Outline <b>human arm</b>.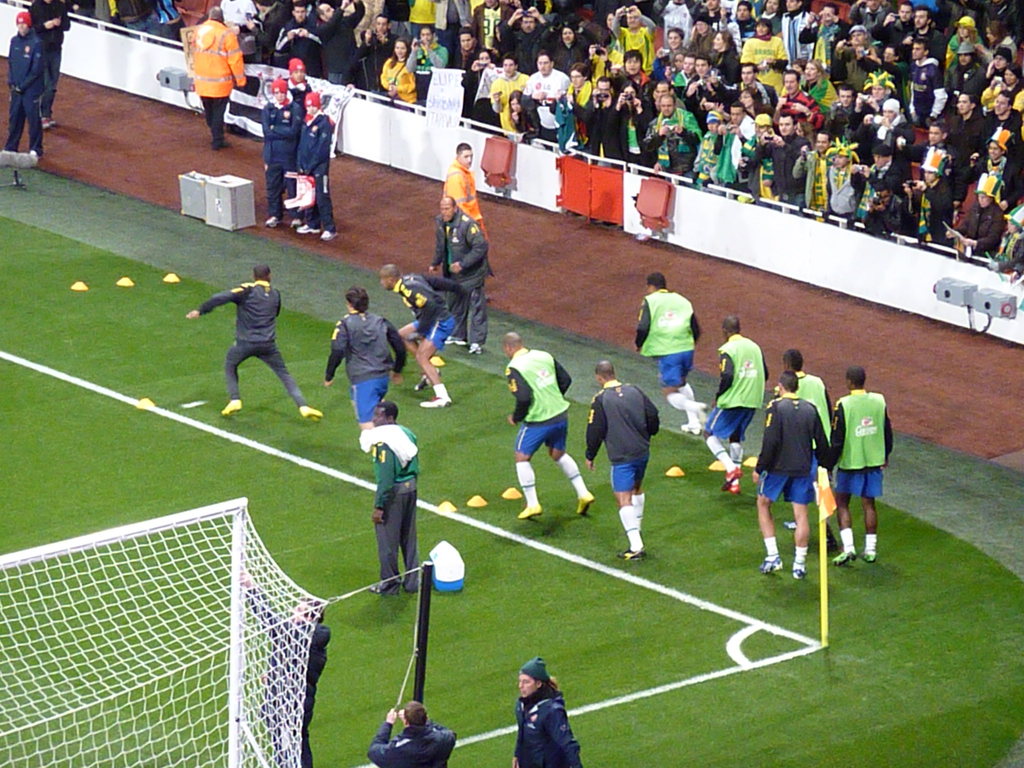
Outline: select_region(274, 286, 285, 321).
